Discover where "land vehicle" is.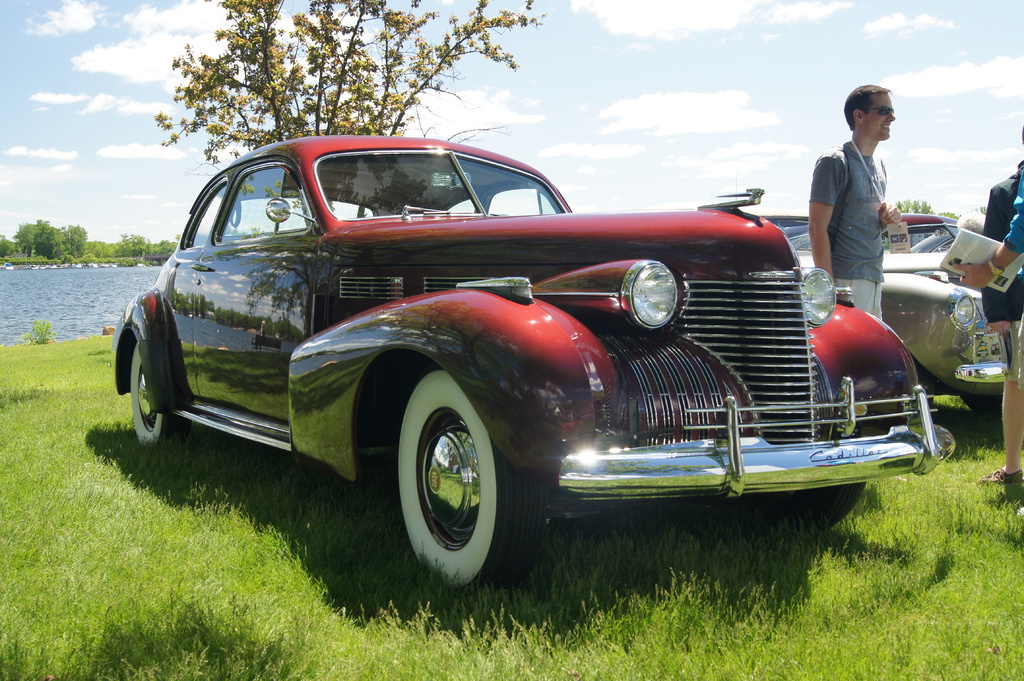
Discovered at {"x1": 899, "y1": 211, "x2": 952, "y2": 252}.
